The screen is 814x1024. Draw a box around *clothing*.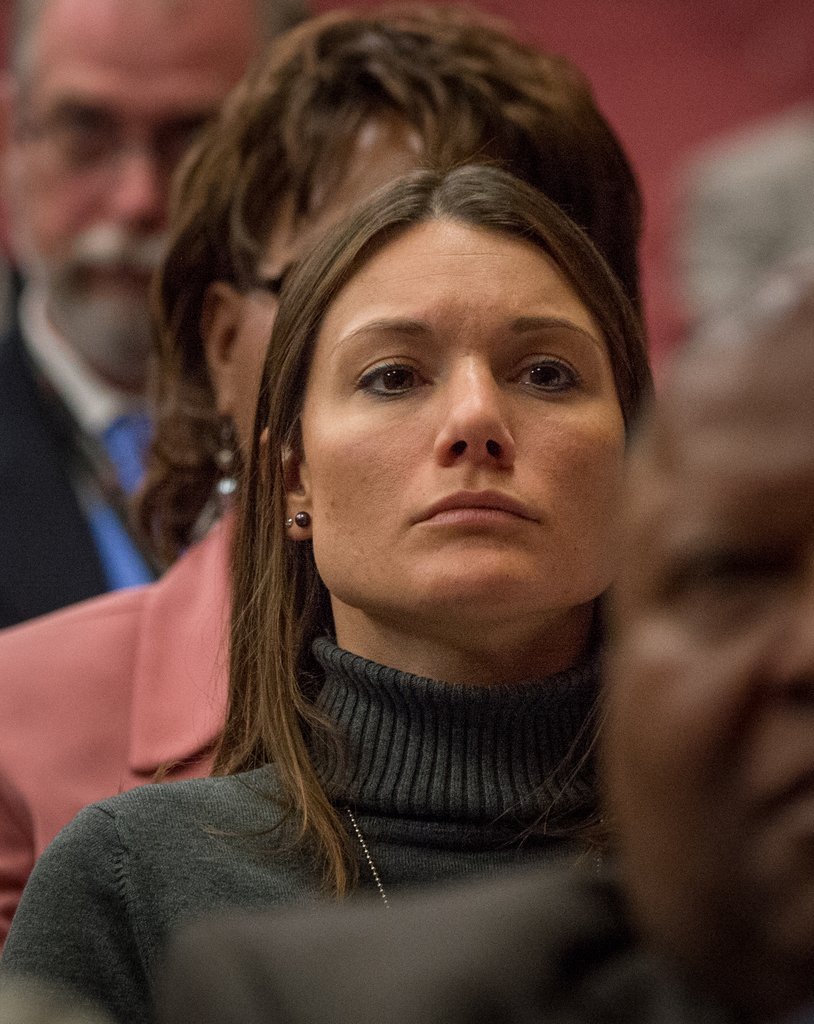
(4,274,256,692).
